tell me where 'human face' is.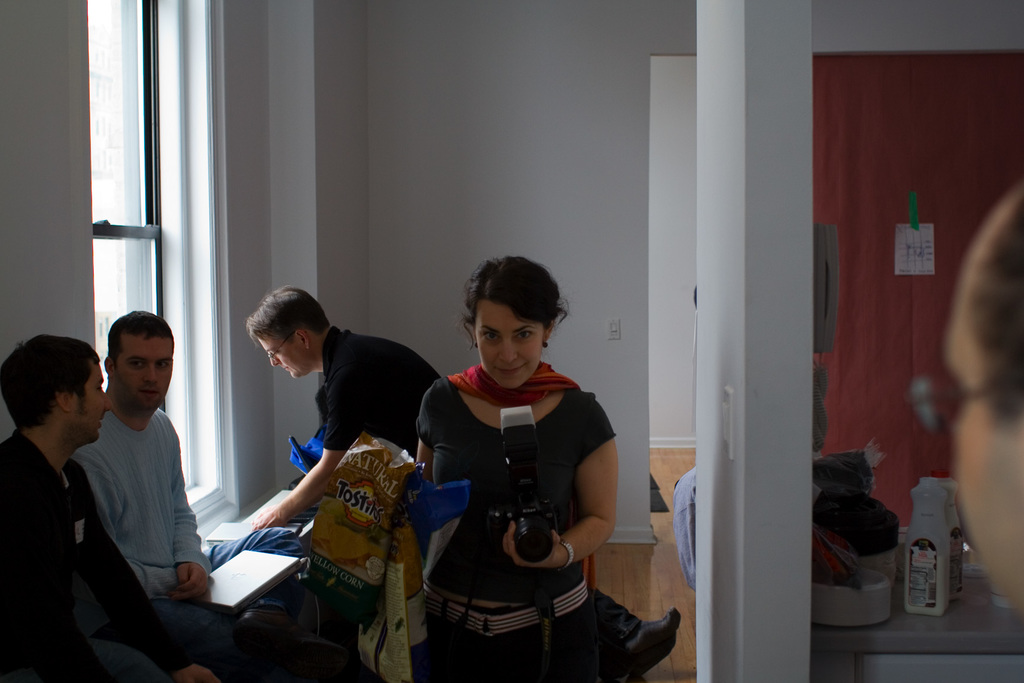
'human face' is at bbox=[68, 359, 107, 443].
